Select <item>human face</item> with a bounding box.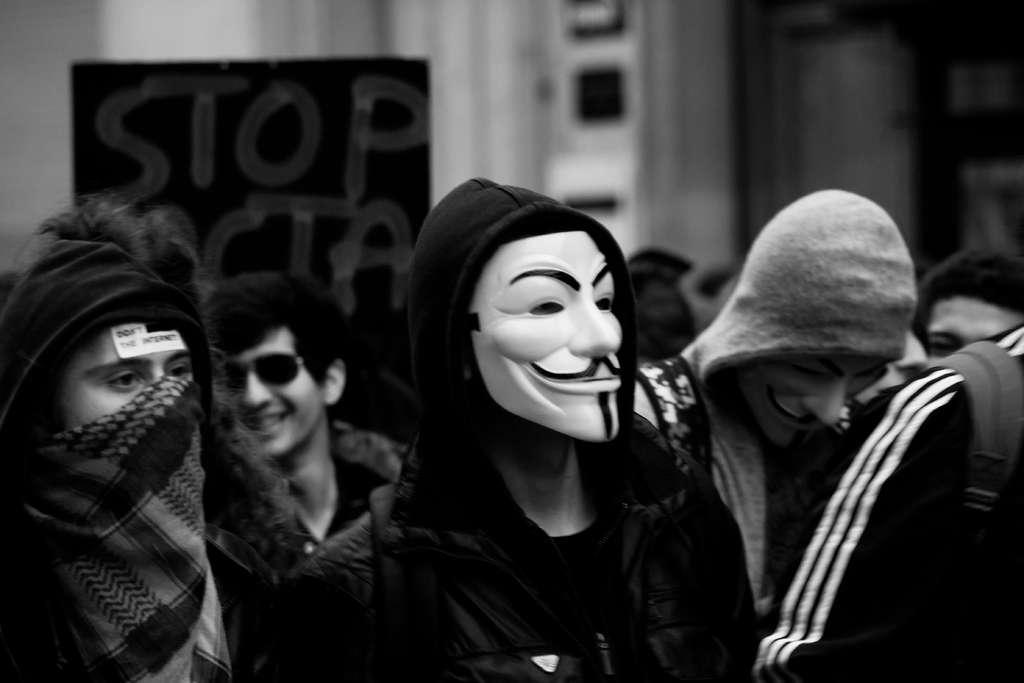
Rect(59, 318, 193, 429).
